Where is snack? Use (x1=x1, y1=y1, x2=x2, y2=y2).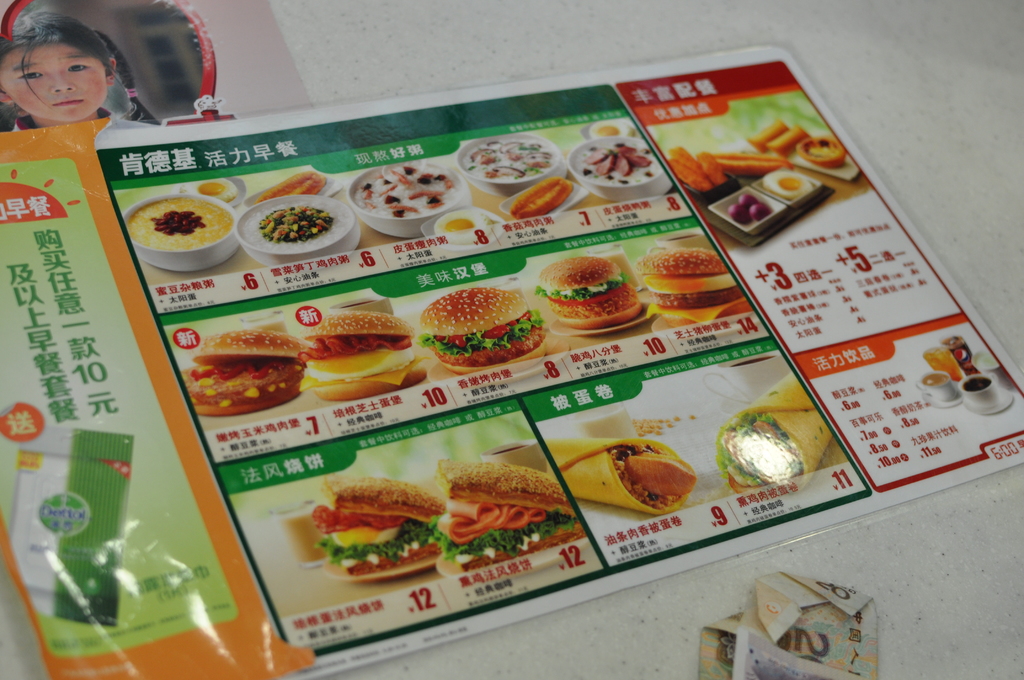
(x1=509, y1=177, x2=568, y2=220).
